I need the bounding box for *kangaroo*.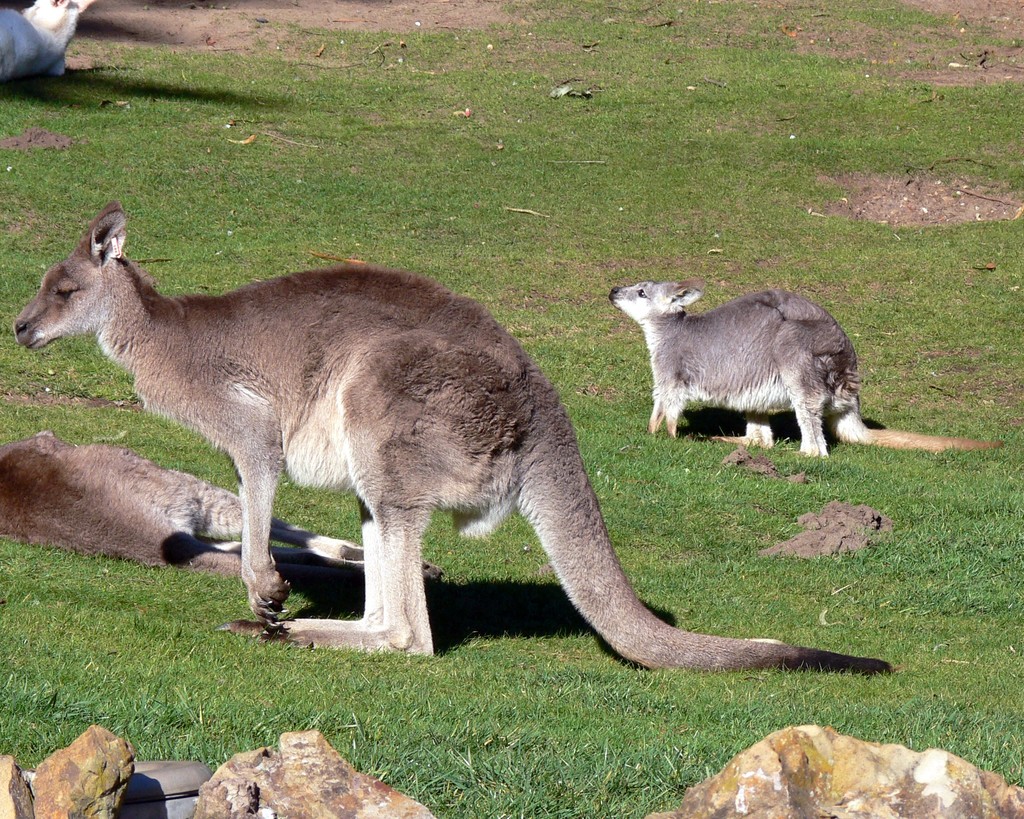
Here it is: crop(0, 431, 444, 583).
